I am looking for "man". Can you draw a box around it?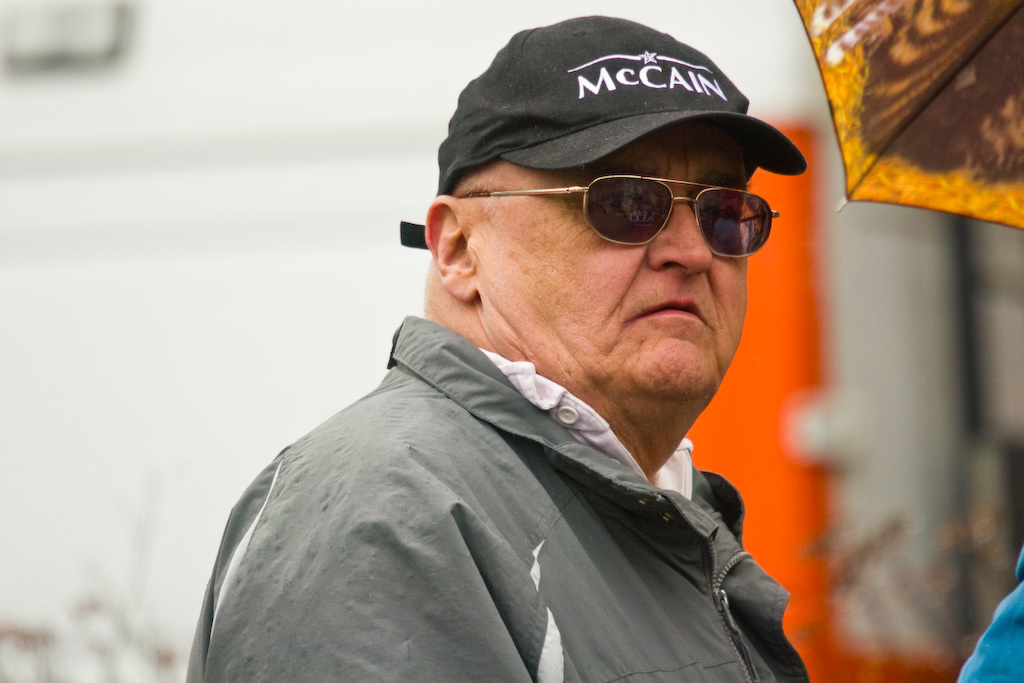
Sure, the bounding box is (left=184, top=14, right=811, bottom=682).
